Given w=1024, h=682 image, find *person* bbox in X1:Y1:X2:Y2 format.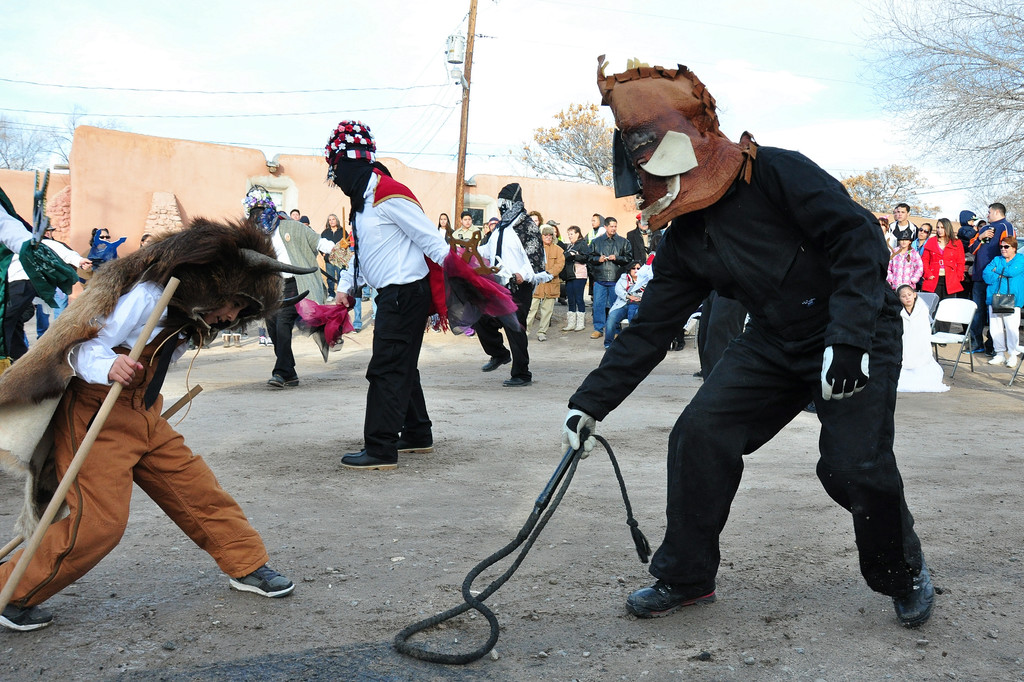
953:209:975:245.
